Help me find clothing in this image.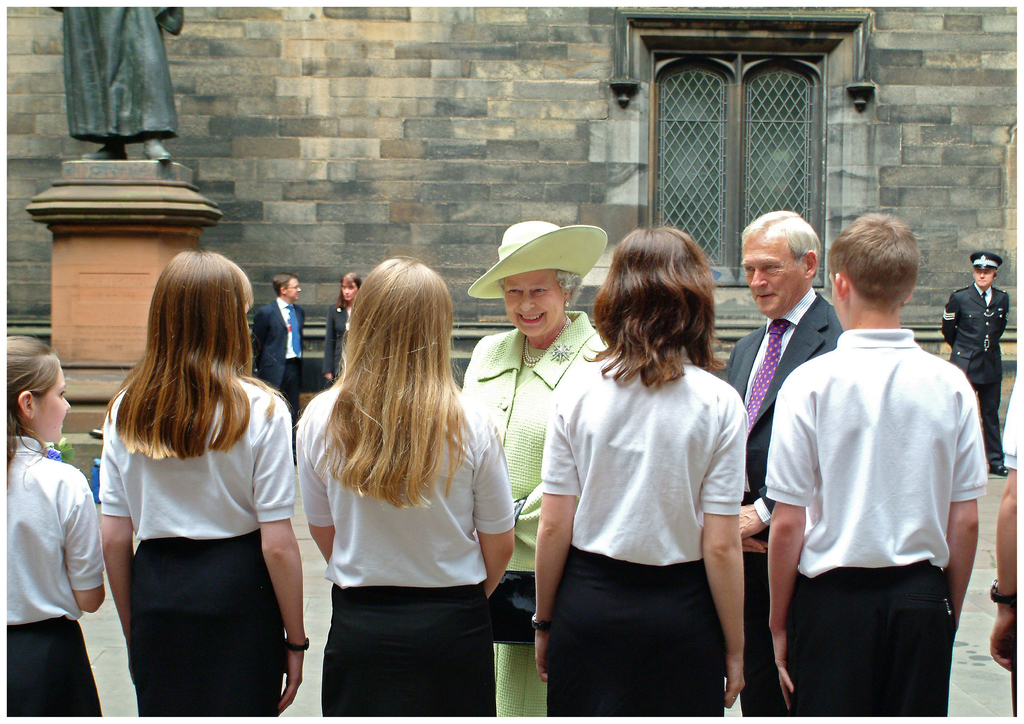
Found it: (left=461, top=314, right=606, bottom=723).
